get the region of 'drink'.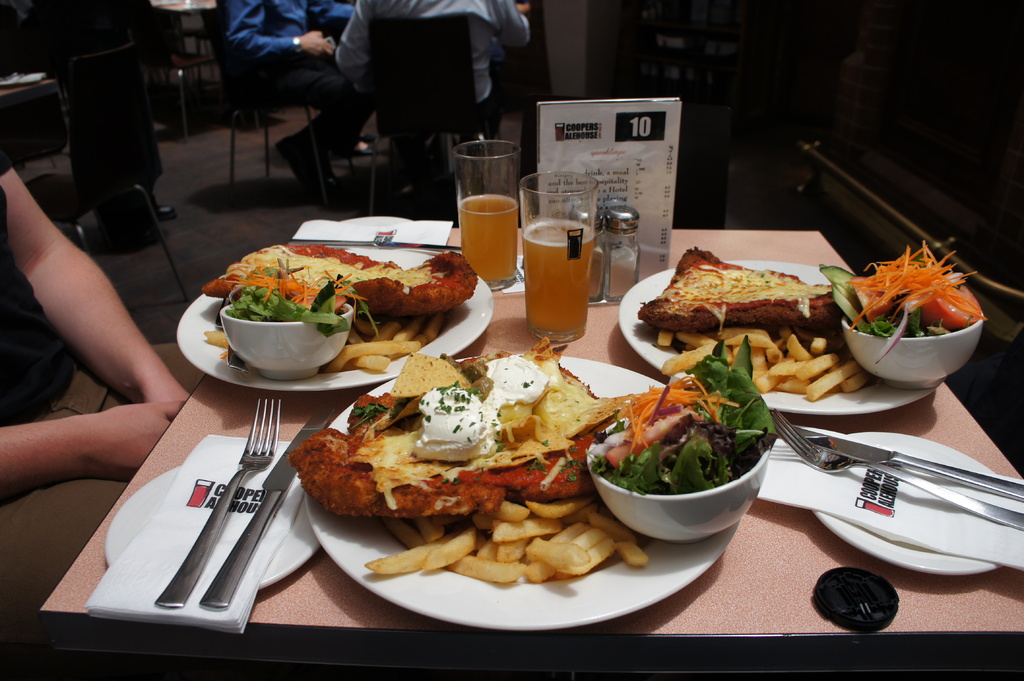
box=[522, 218, 596, 341].
